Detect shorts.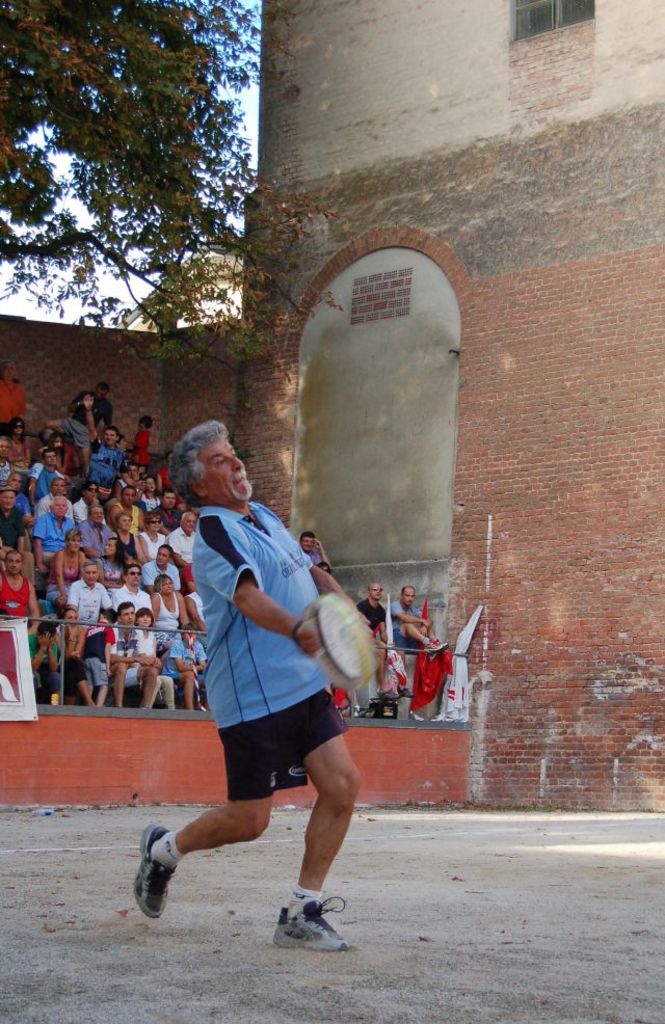
Detected at {"x1": 64, "y1": 420, "x2": 90, "y2": 444}.
